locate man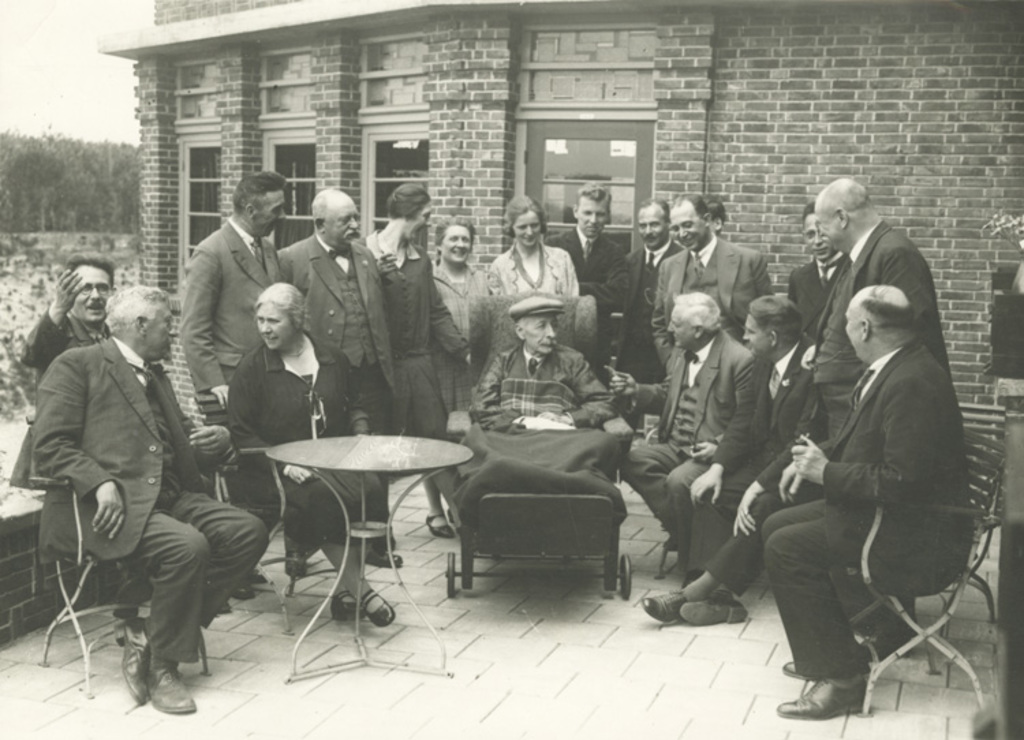
<region>30, 283, 270, 715</region>
